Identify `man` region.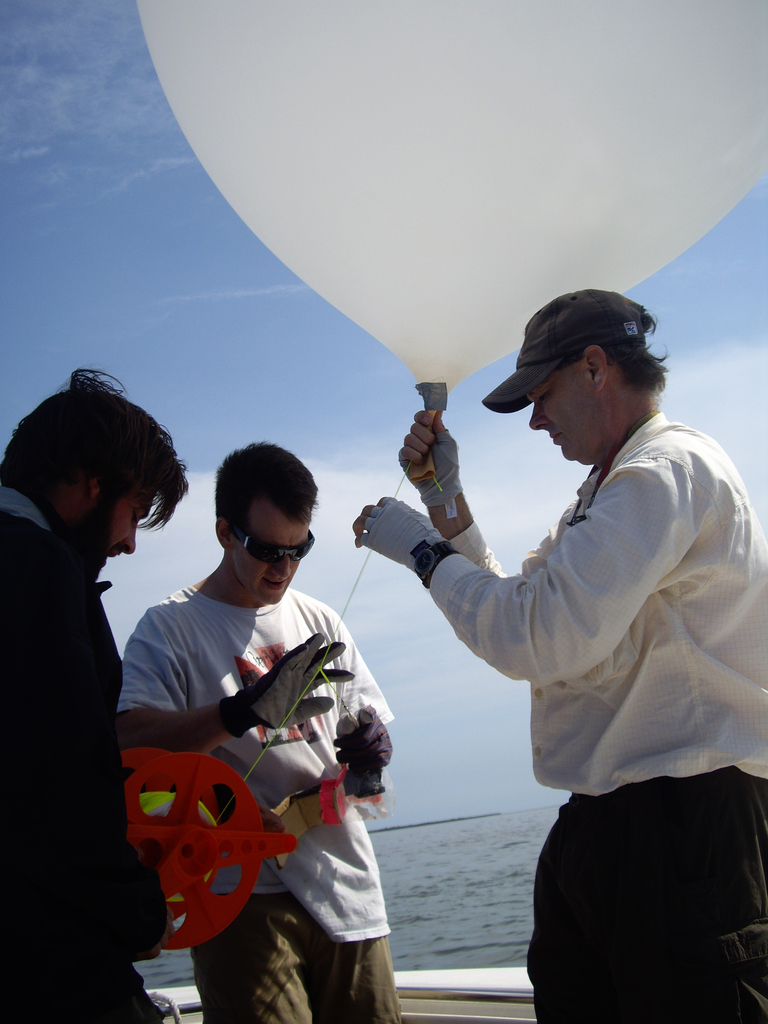
Region: [left=117, top=440, right=410, bottom=1022].
